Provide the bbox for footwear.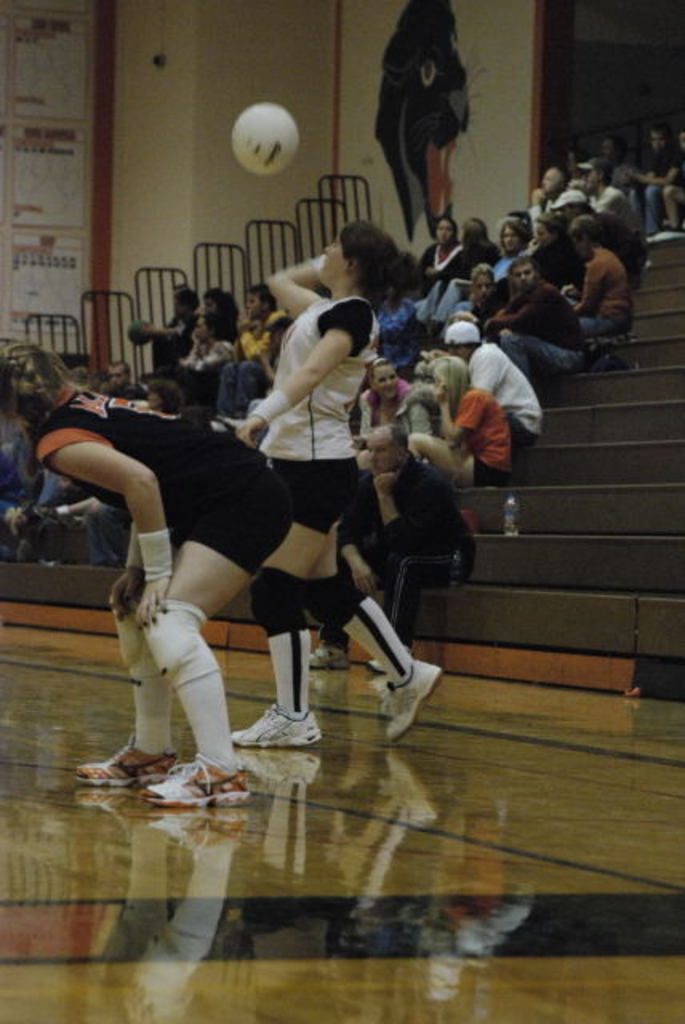
box=[21, 506, 58, 523].
